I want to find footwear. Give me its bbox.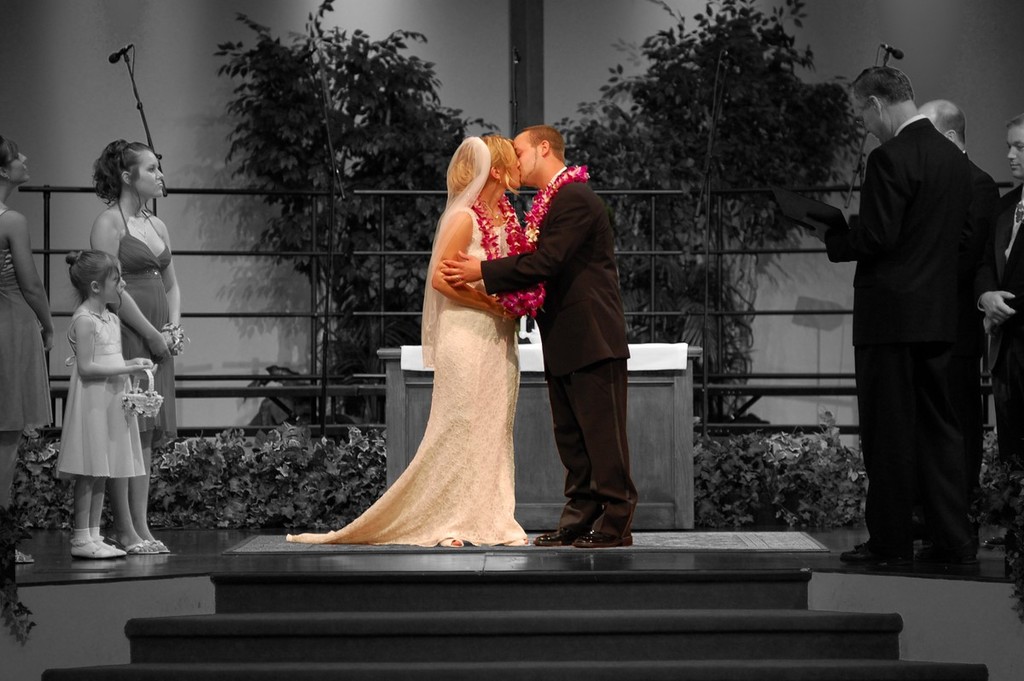
l=573, t=530, r=635, b=555.
